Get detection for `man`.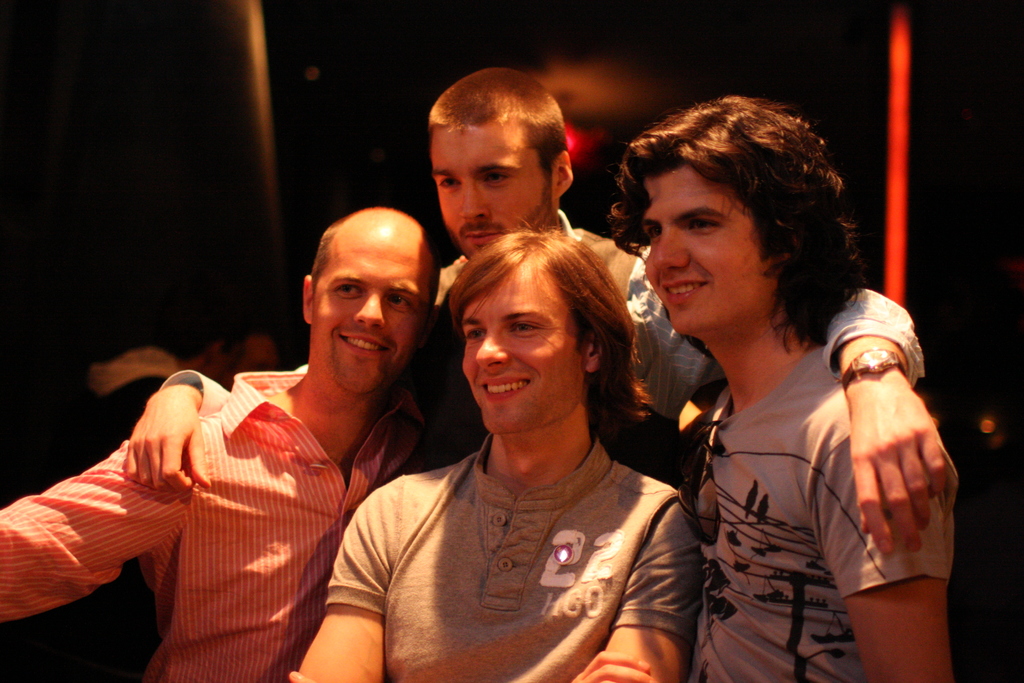
Detection: rect(115, 60, 957, 561).
